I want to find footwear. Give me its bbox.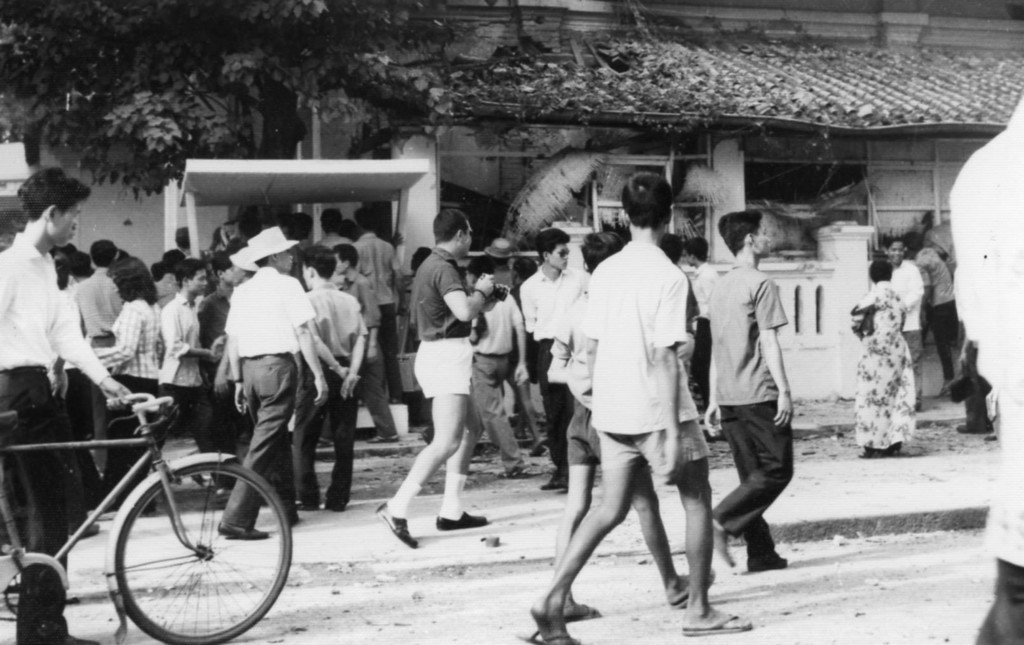
bbox(364, 431, 401, 444).
